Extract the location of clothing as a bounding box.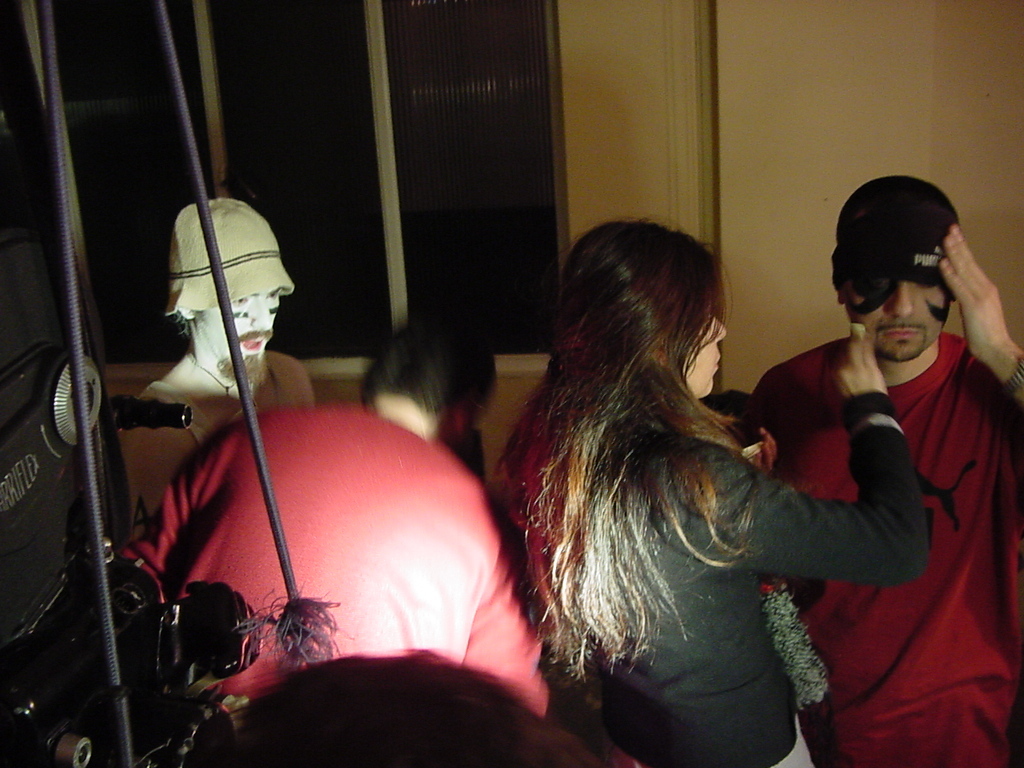
113,407,554,719.
